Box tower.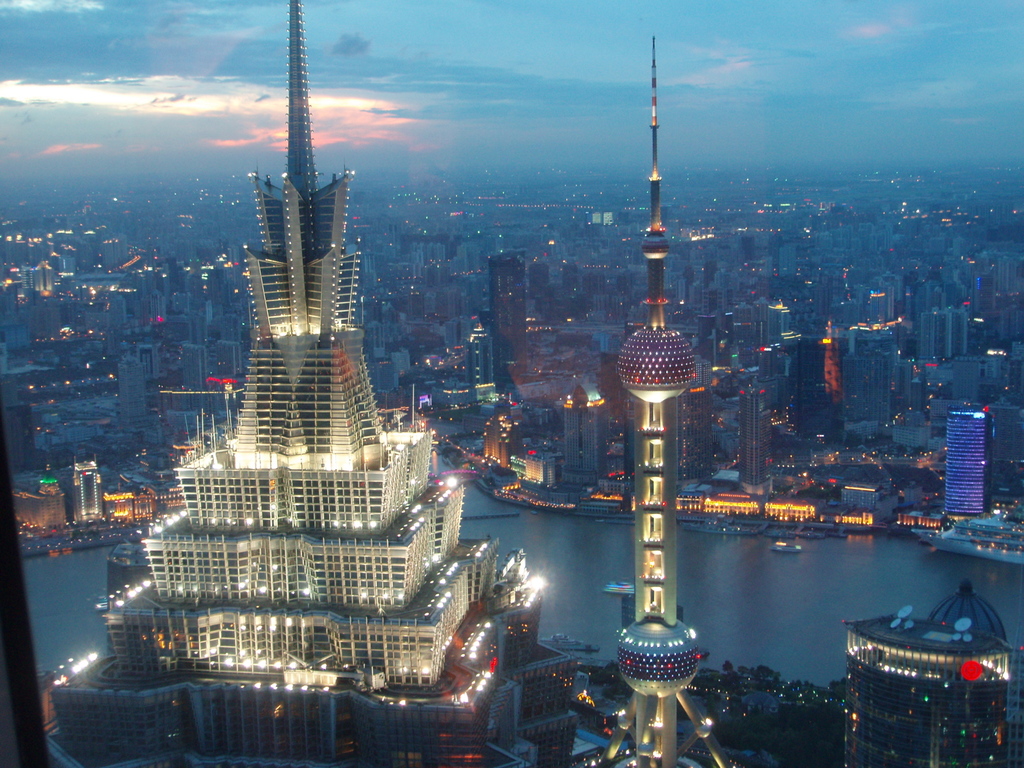
pyautogui.locateOnScreen(829, 565, 1023, 767).
